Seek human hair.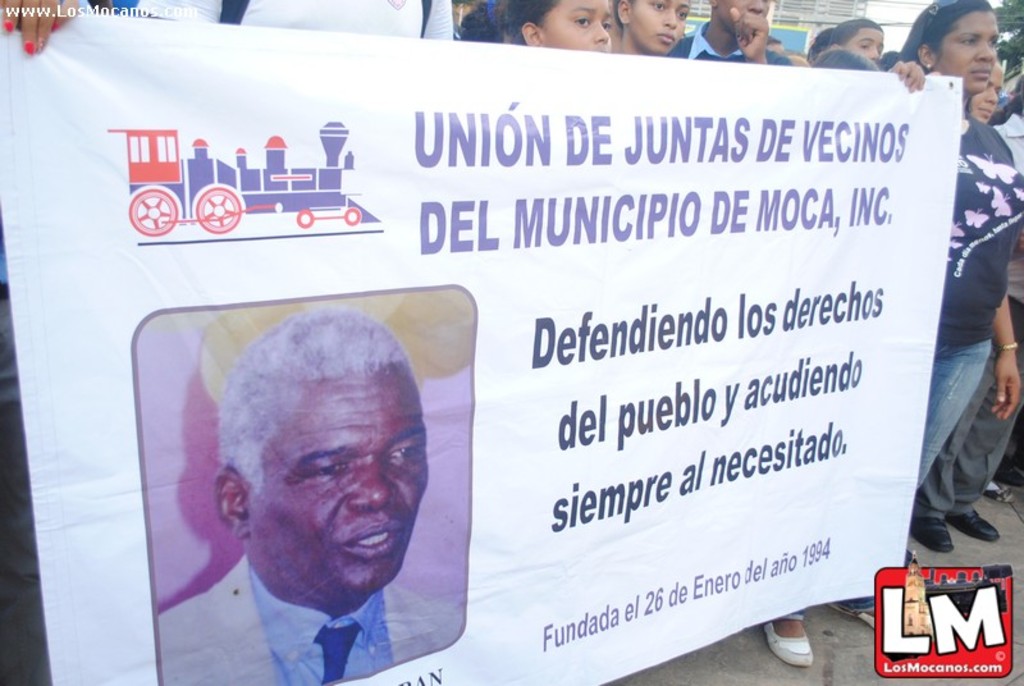
814, 42, 877, 69.
